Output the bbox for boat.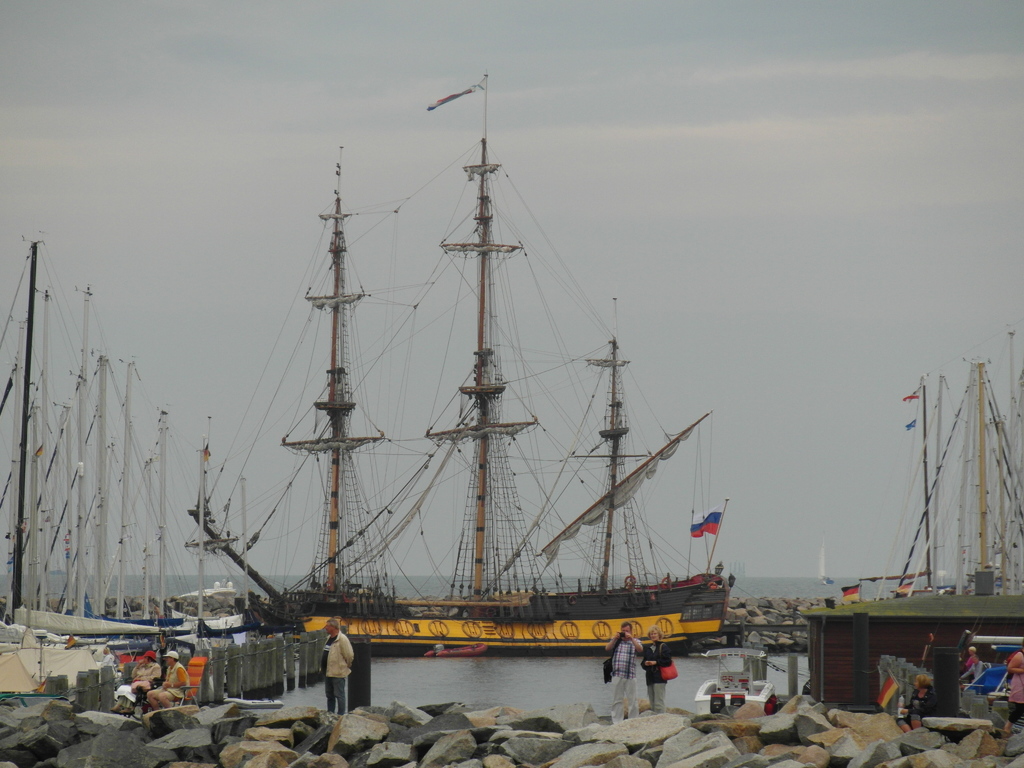
186/79/740/732.
